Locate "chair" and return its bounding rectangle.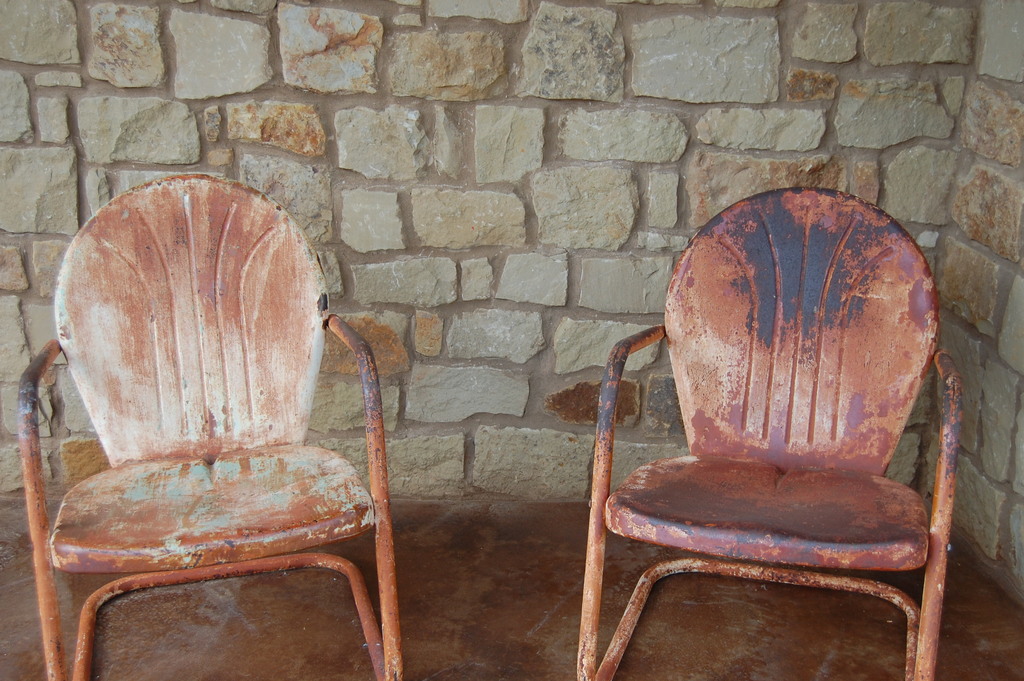
pyautogui.locateOnScreen(14, 169, 401, 680).
